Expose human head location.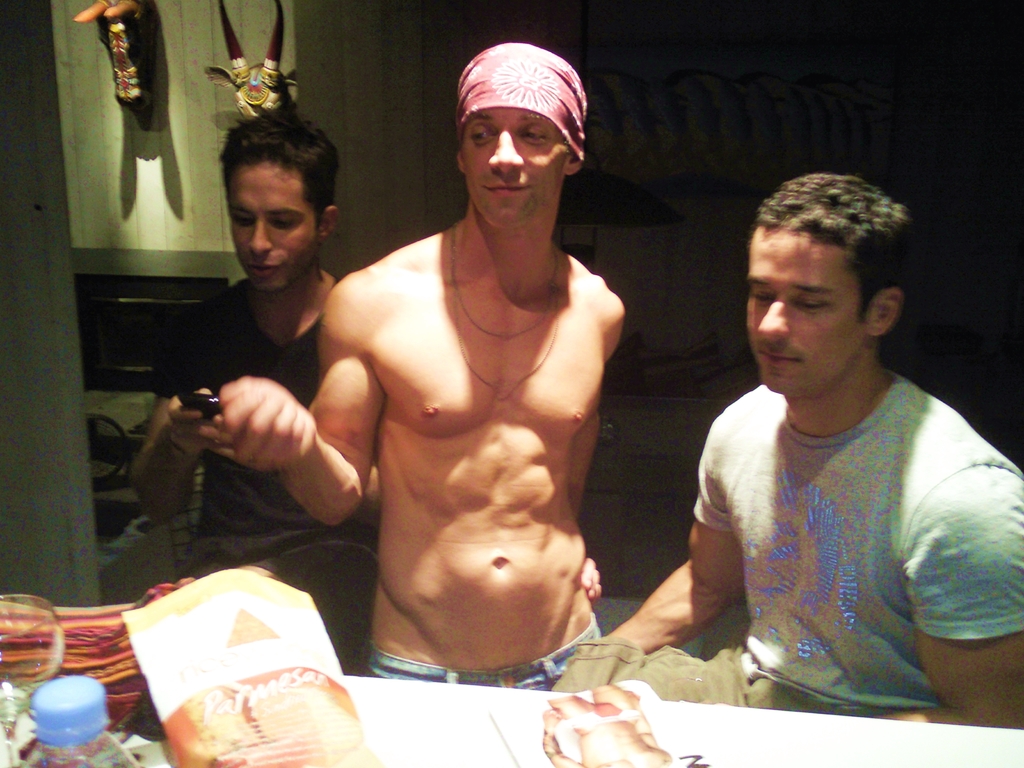
Exposed at {"x1": 443, "y1": 43, "x2": 596, "y2": 214}.
